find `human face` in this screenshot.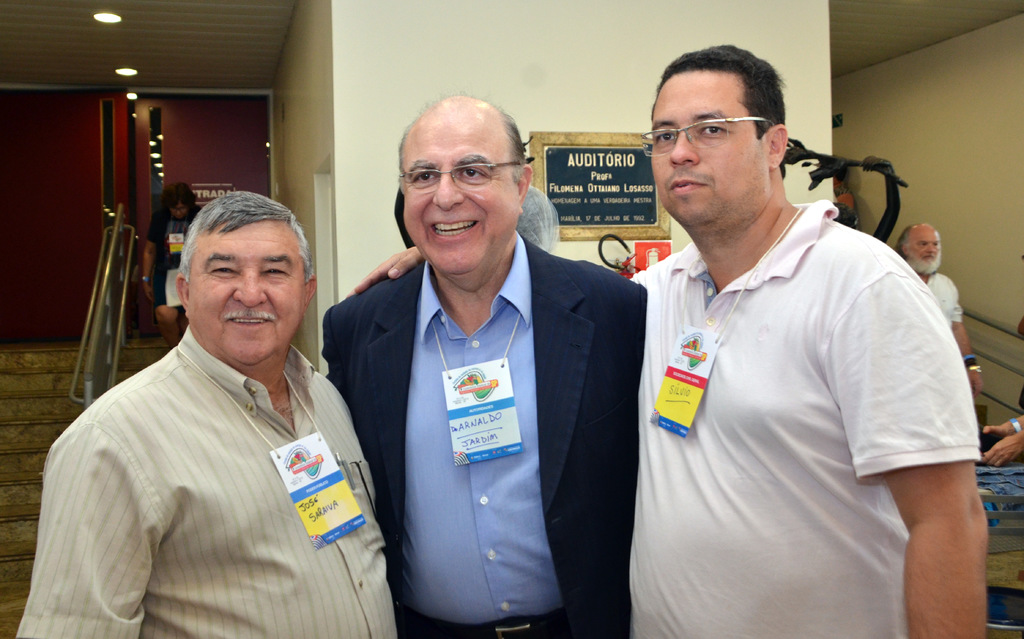
The bounding box for `human face` is 908,225,941,276.
